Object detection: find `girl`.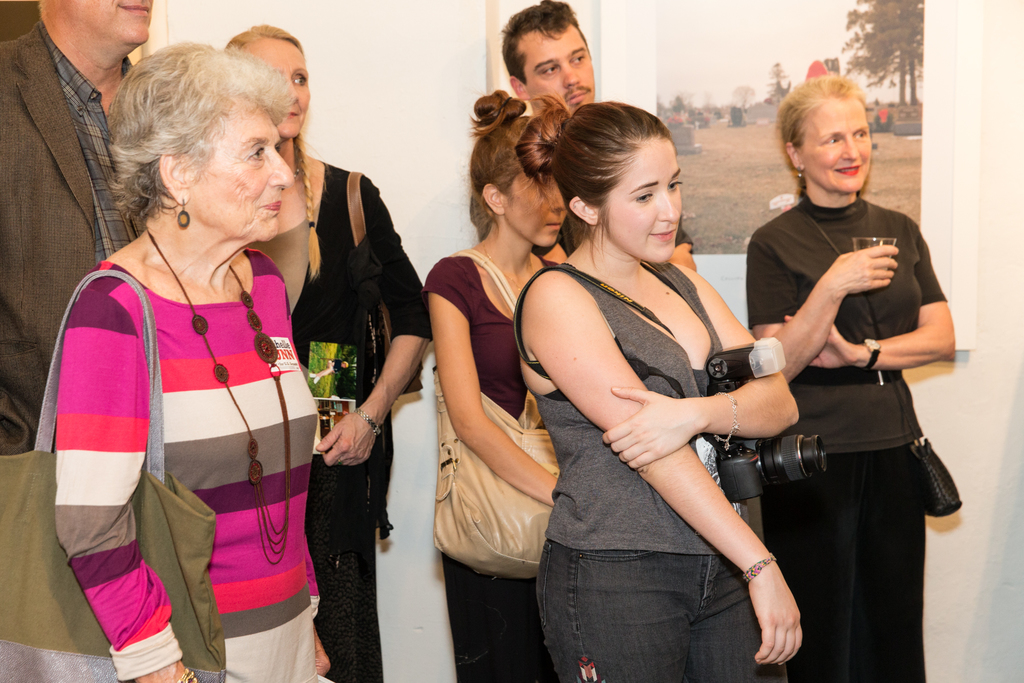
bbox=[751, 69, 949, 679].
